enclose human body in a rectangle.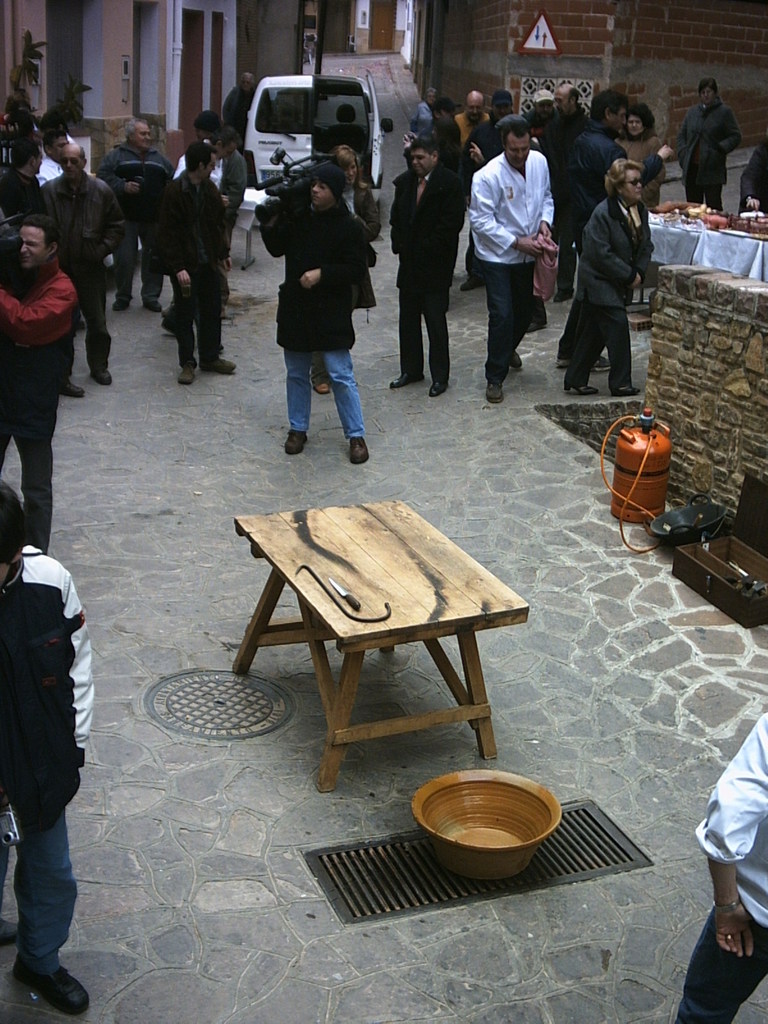
x1=668, y1=99, x2=746, y2=211.
